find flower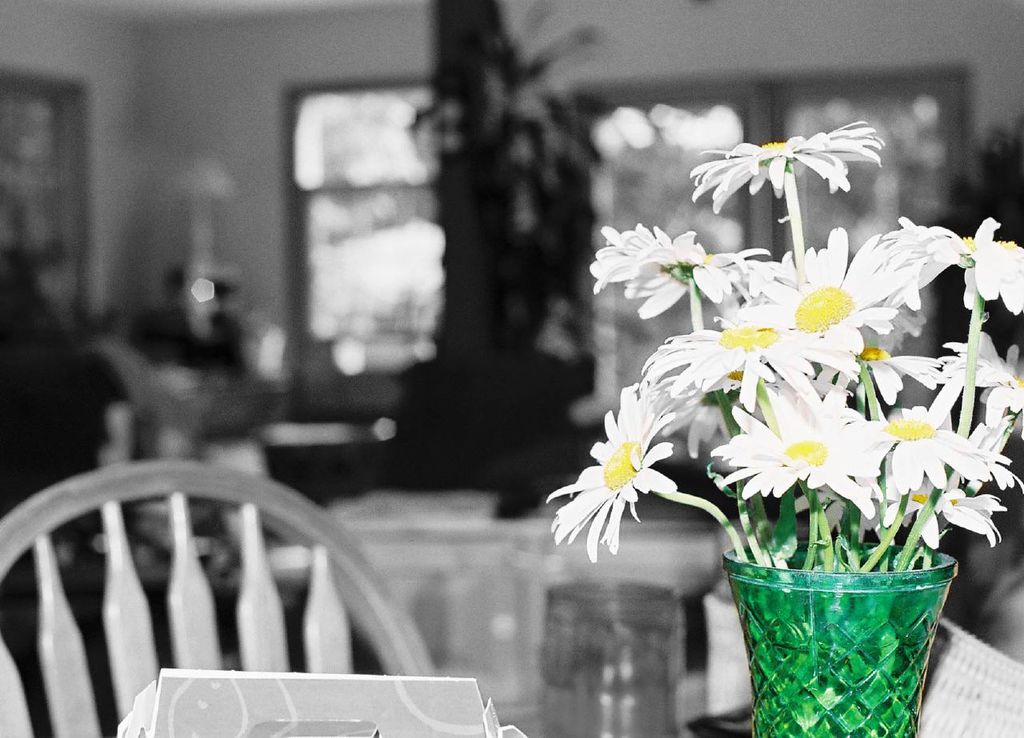
566,410,682,562
